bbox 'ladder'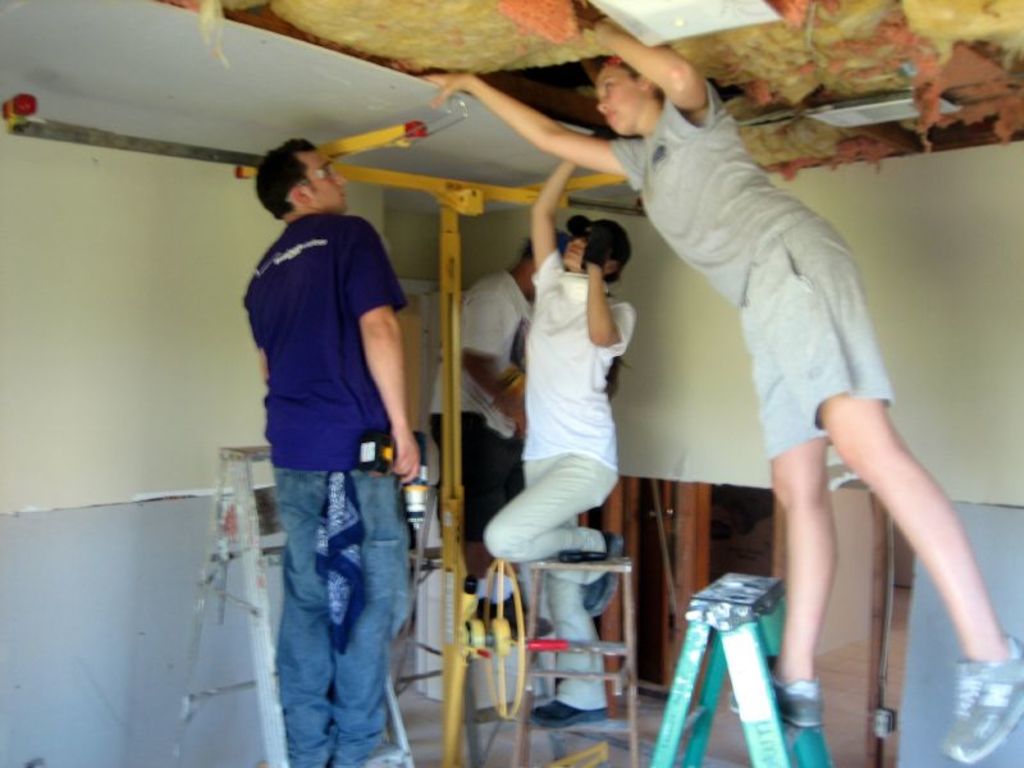
detection(164, 442, 421, 767)
